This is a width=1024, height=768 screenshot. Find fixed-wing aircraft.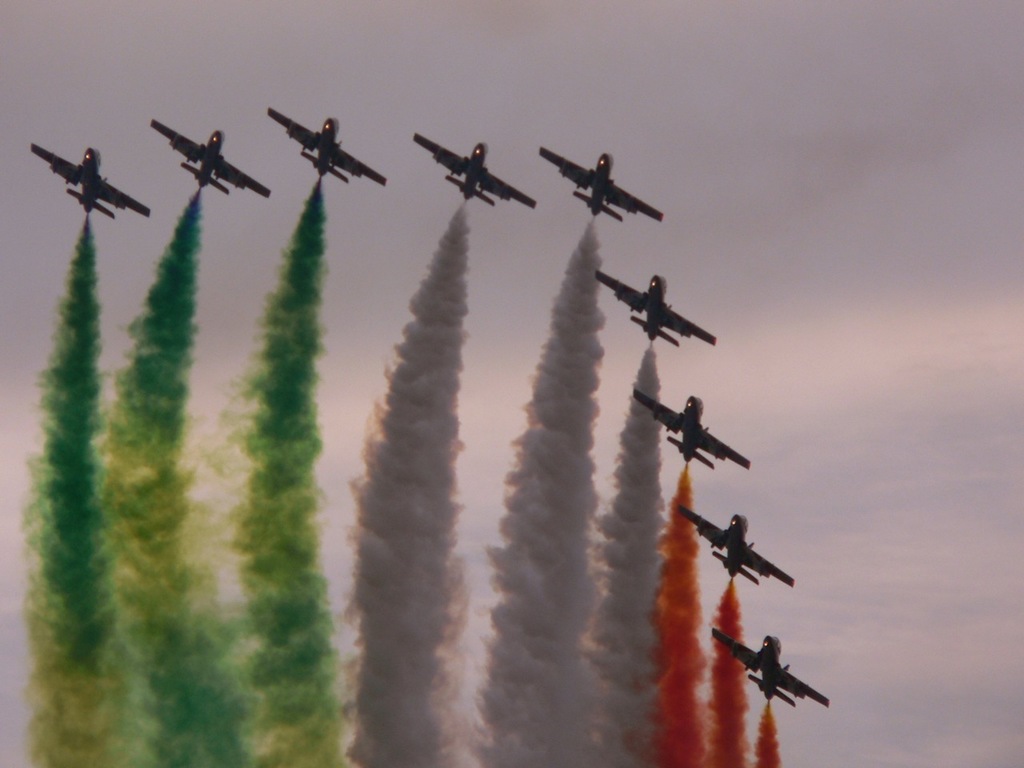
Bounding box: rect(545, 133, 664, 229).
